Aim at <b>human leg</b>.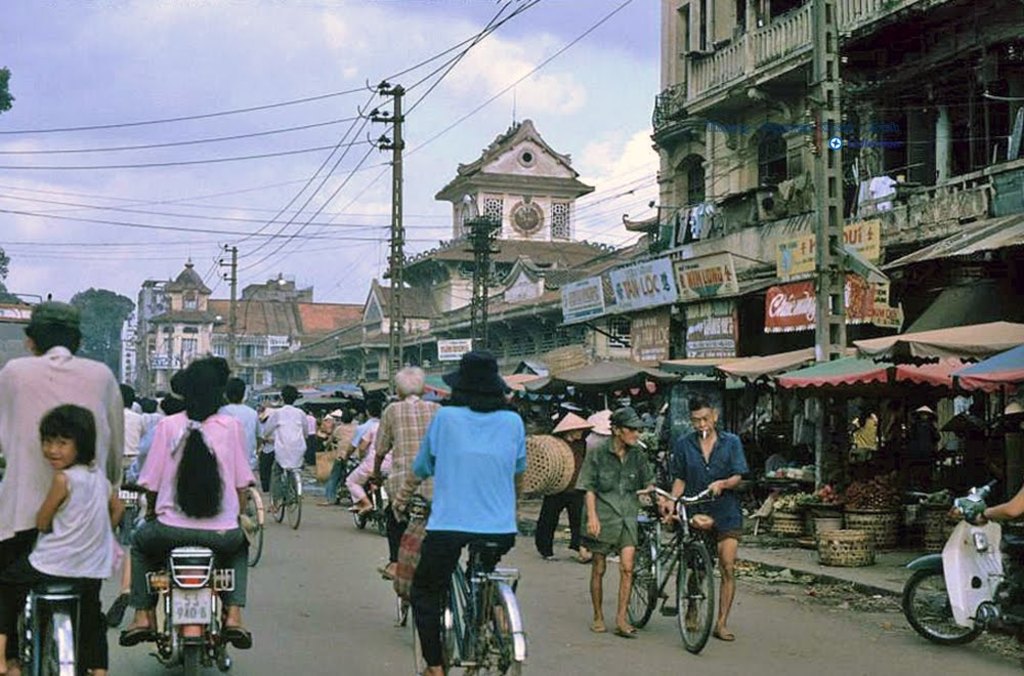
Aimed at bbox=(190, 532, 252, 645).
